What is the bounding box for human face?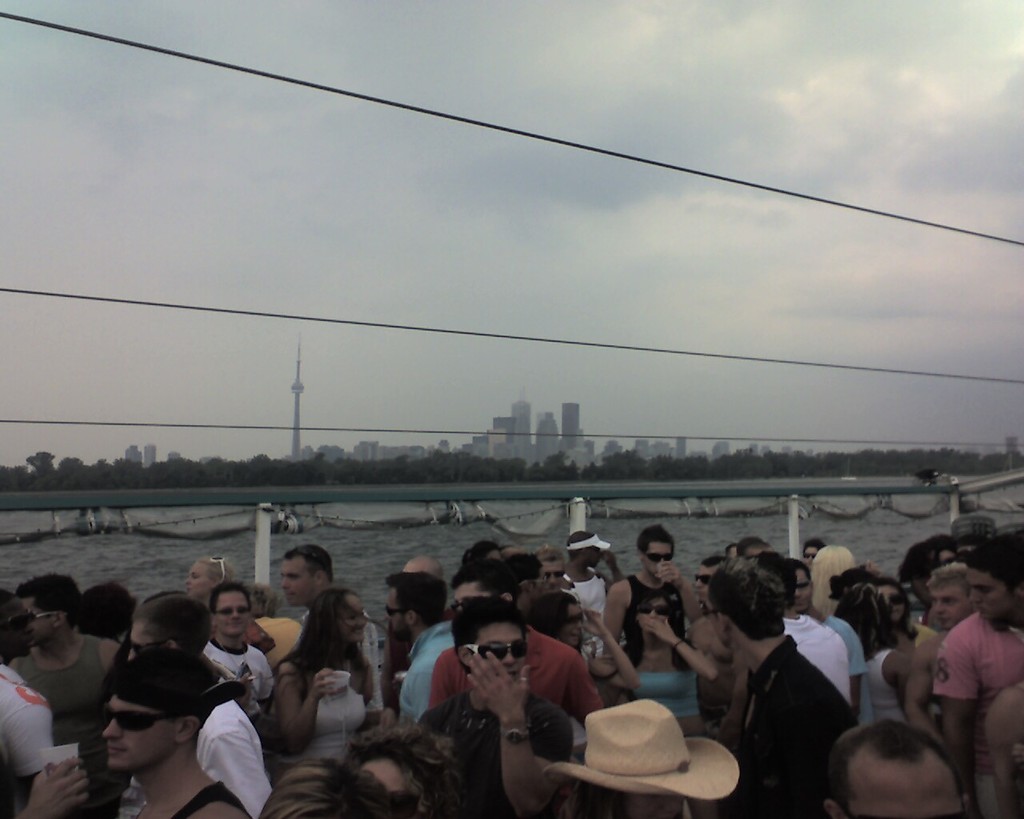
bbox(21, 598, 55, 642).
